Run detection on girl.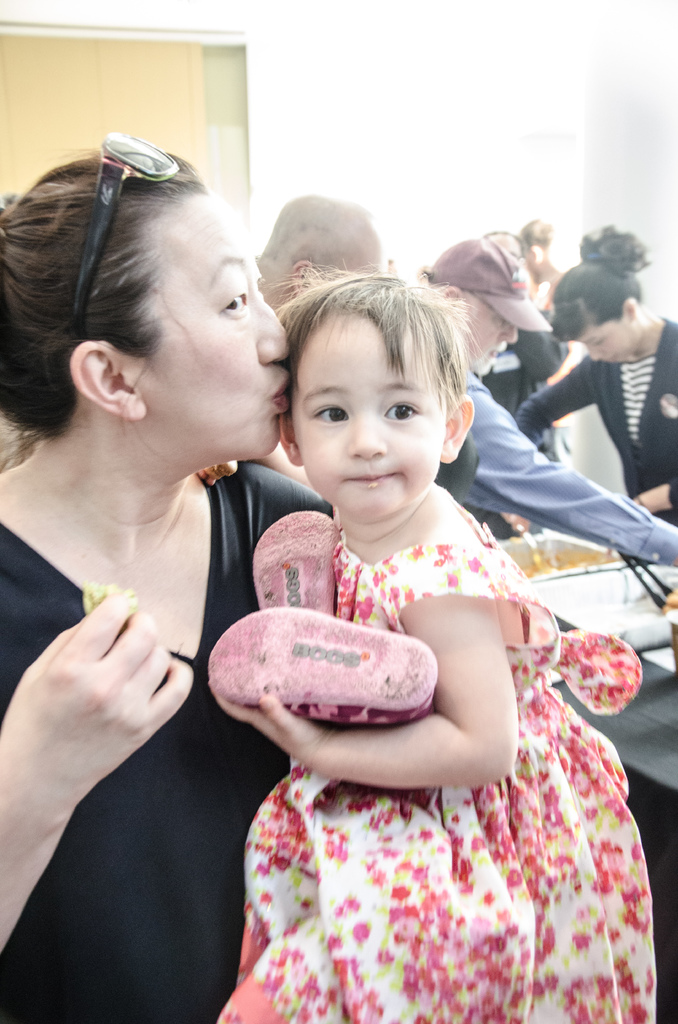
Result: (left=214, top=268, right=650, bottom=1023).
